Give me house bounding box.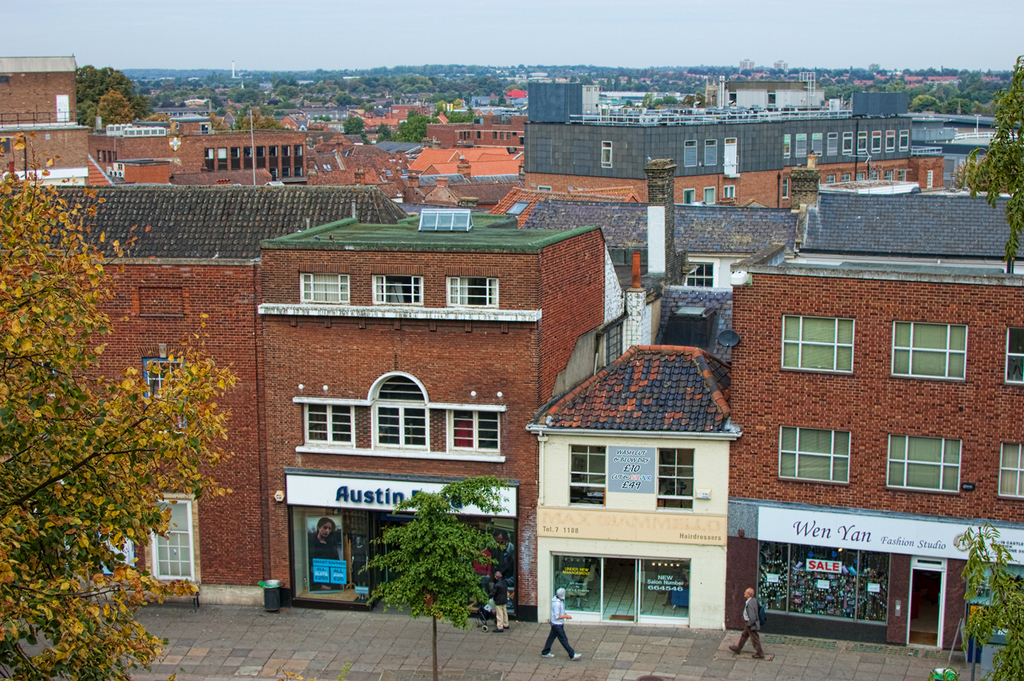
bbox(123, 133, 310, 189).
